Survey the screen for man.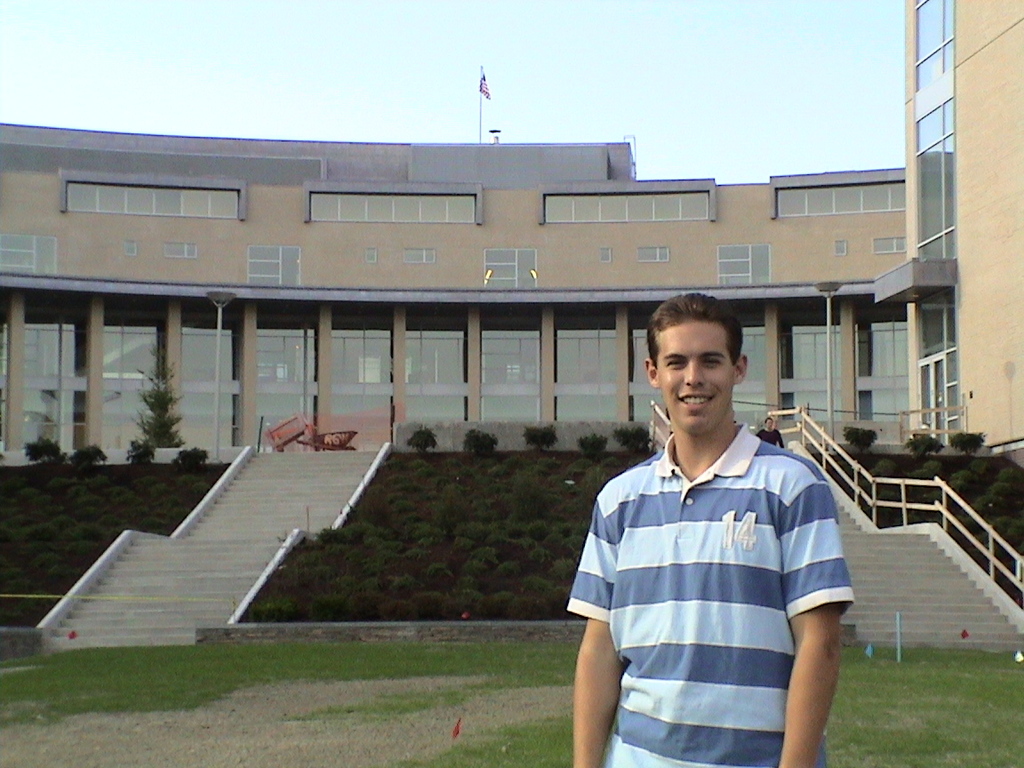
Survey found: 569, 308, 862, 748.
